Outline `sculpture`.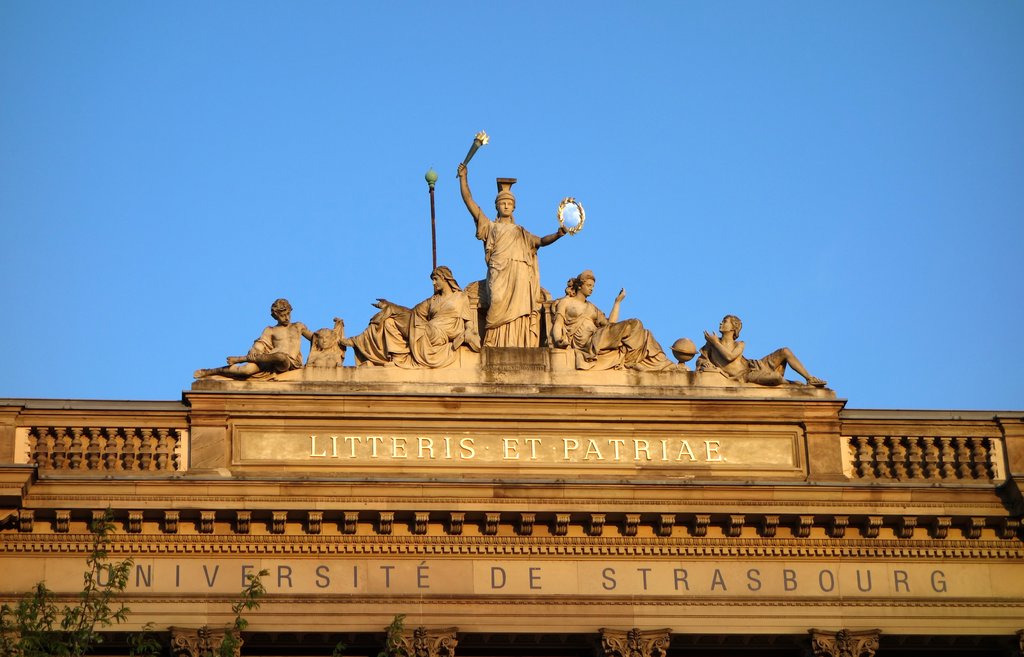
Outline: <region>698, 307, 831, 387</region>.
